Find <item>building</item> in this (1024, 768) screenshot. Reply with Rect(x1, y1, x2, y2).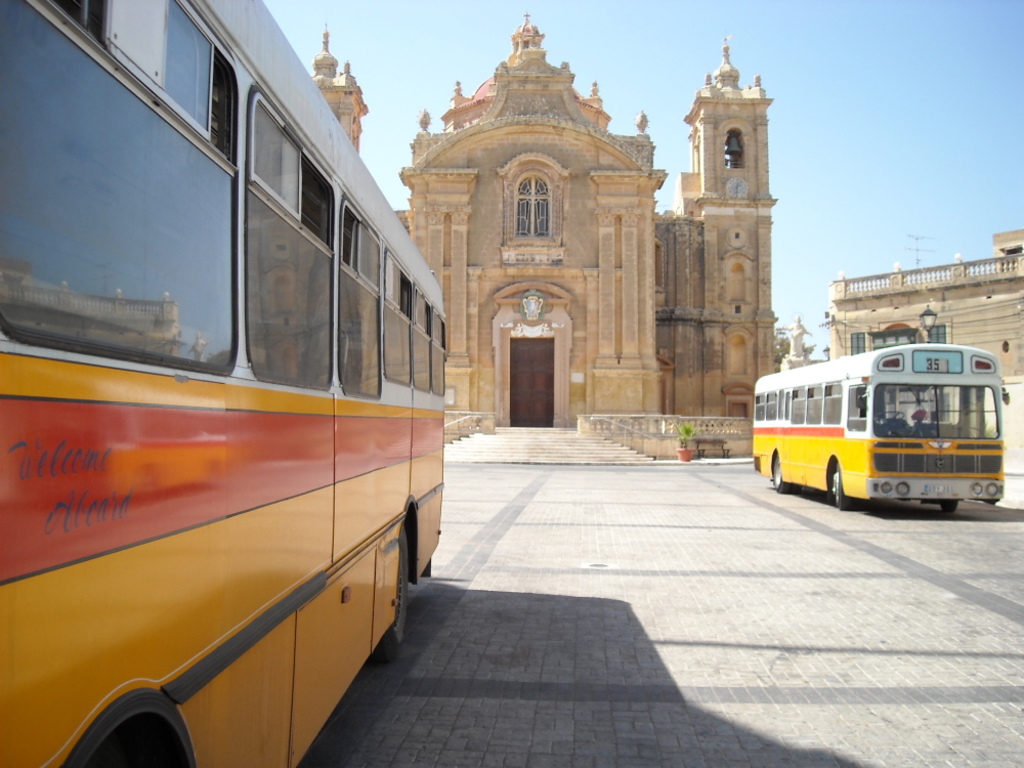
Rect(309, 9, 777, 428).
